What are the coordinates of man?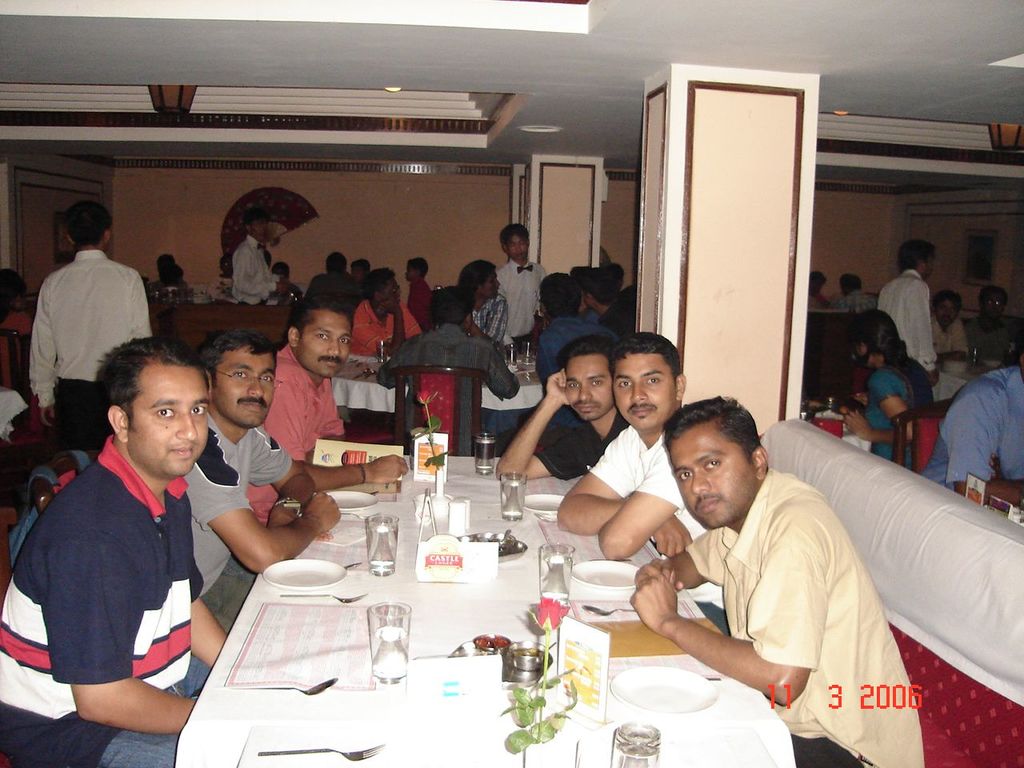
368, 282, 522, 459.
